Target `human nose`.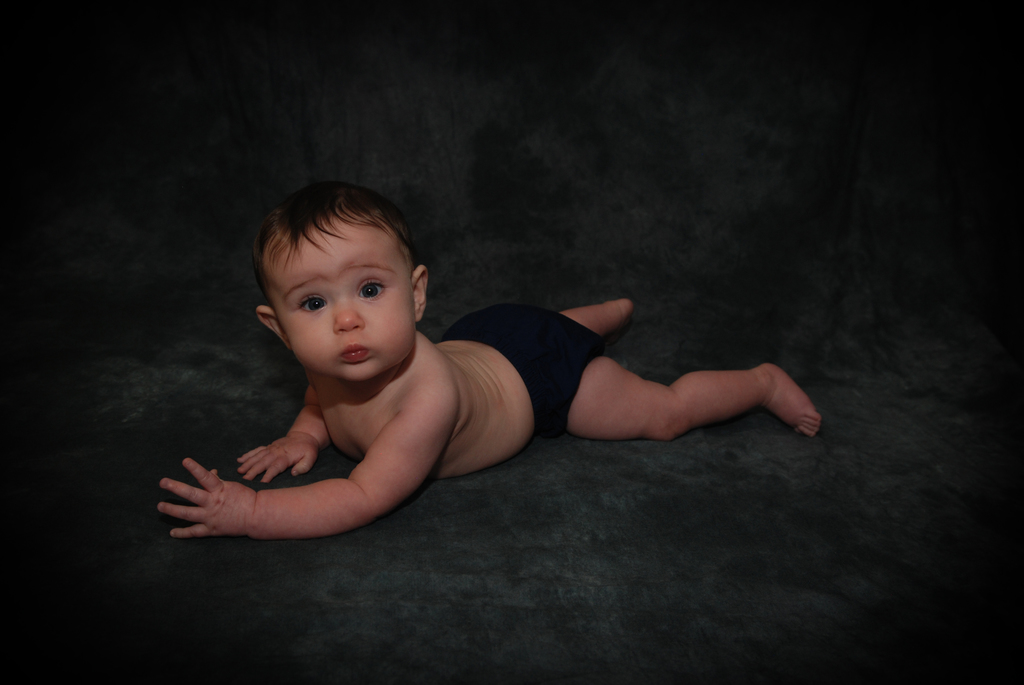
Target region: <bbox>334, 291, 362, 328</bbox>.
